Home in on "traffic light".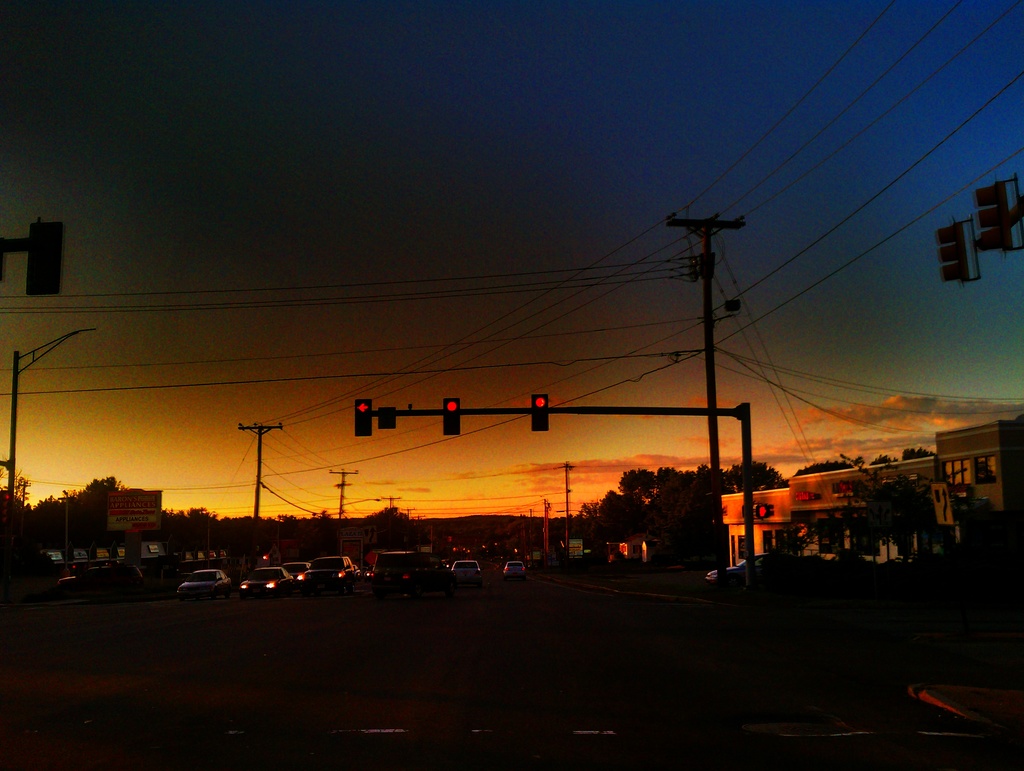
Homed in at 444, 400, 461, 433.
